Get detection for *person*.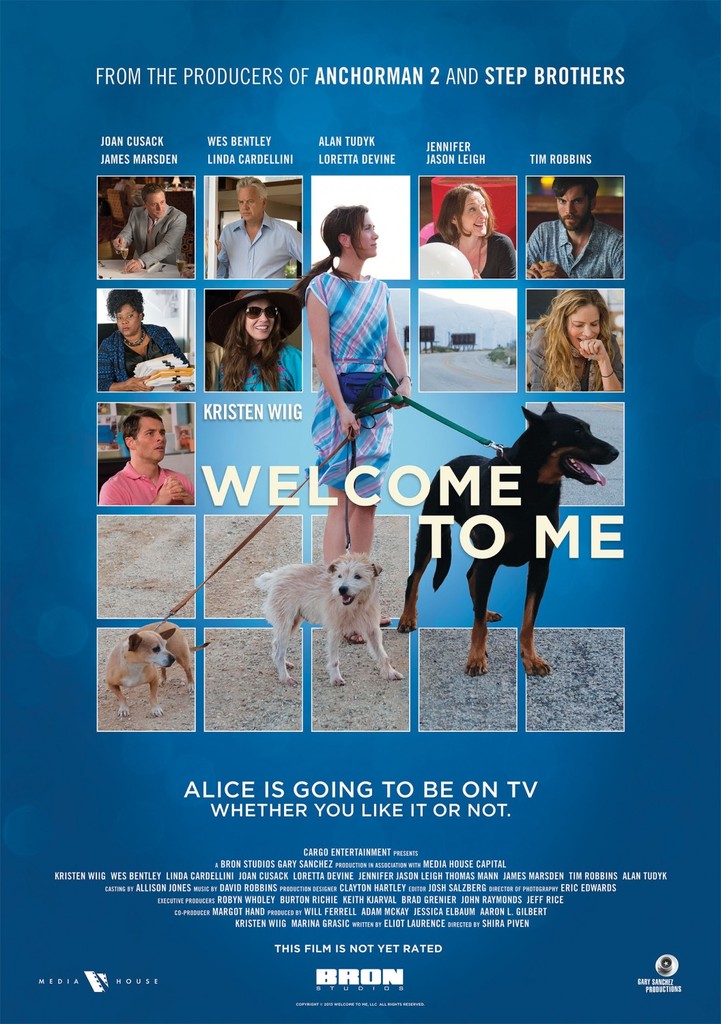
Detection: (left=419, top=182, right=514, bottom=282).
